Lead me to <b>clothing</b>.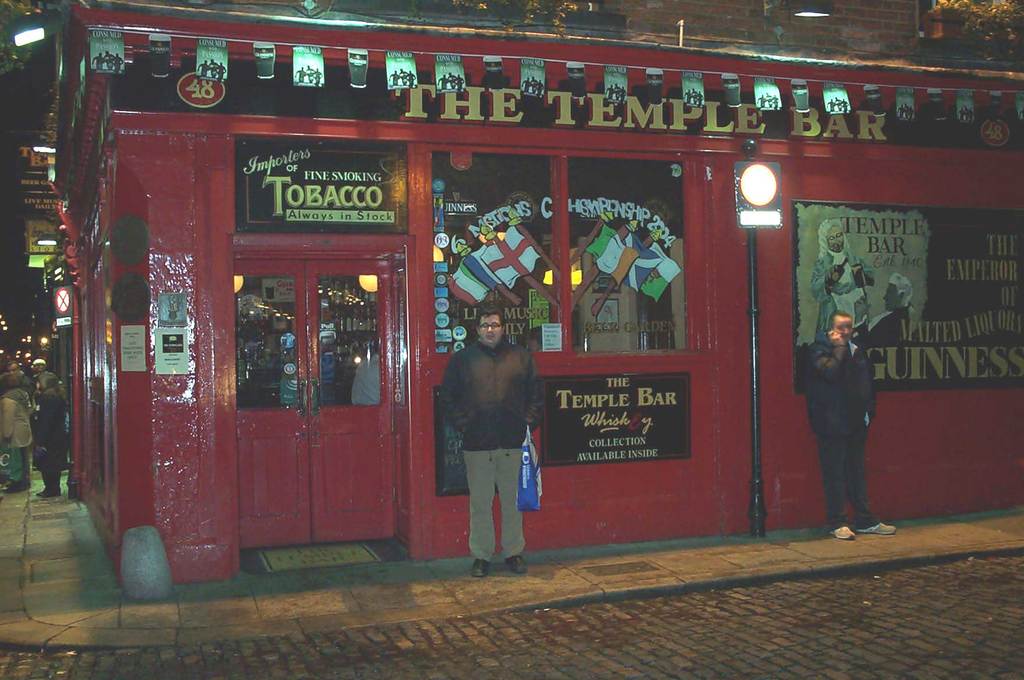
Lead to 447 74 458 88.
